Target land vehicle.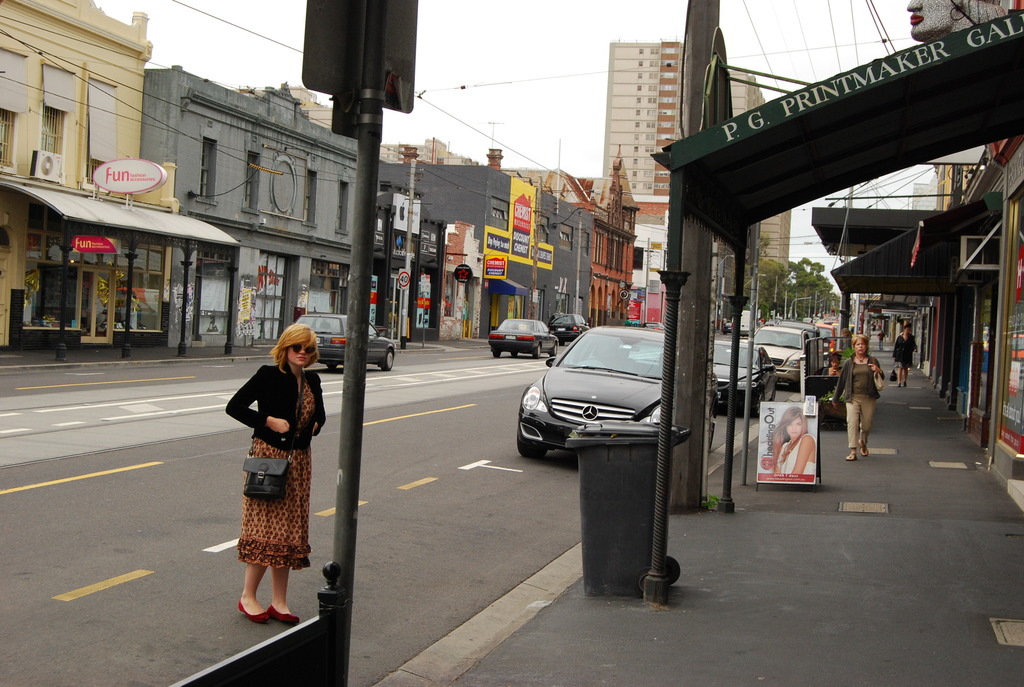
Target region: l=754, t=324, r=813, b=385.
